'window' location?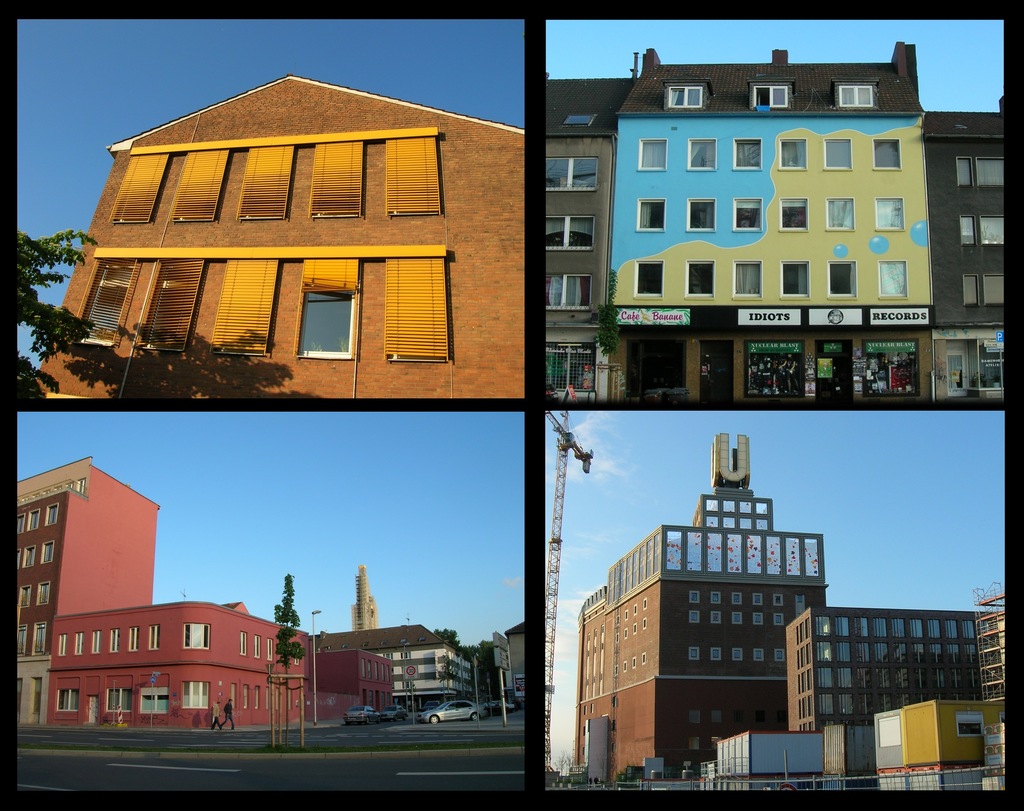
pyautogui.locateOnScreen(877, 254, 906, 295)
